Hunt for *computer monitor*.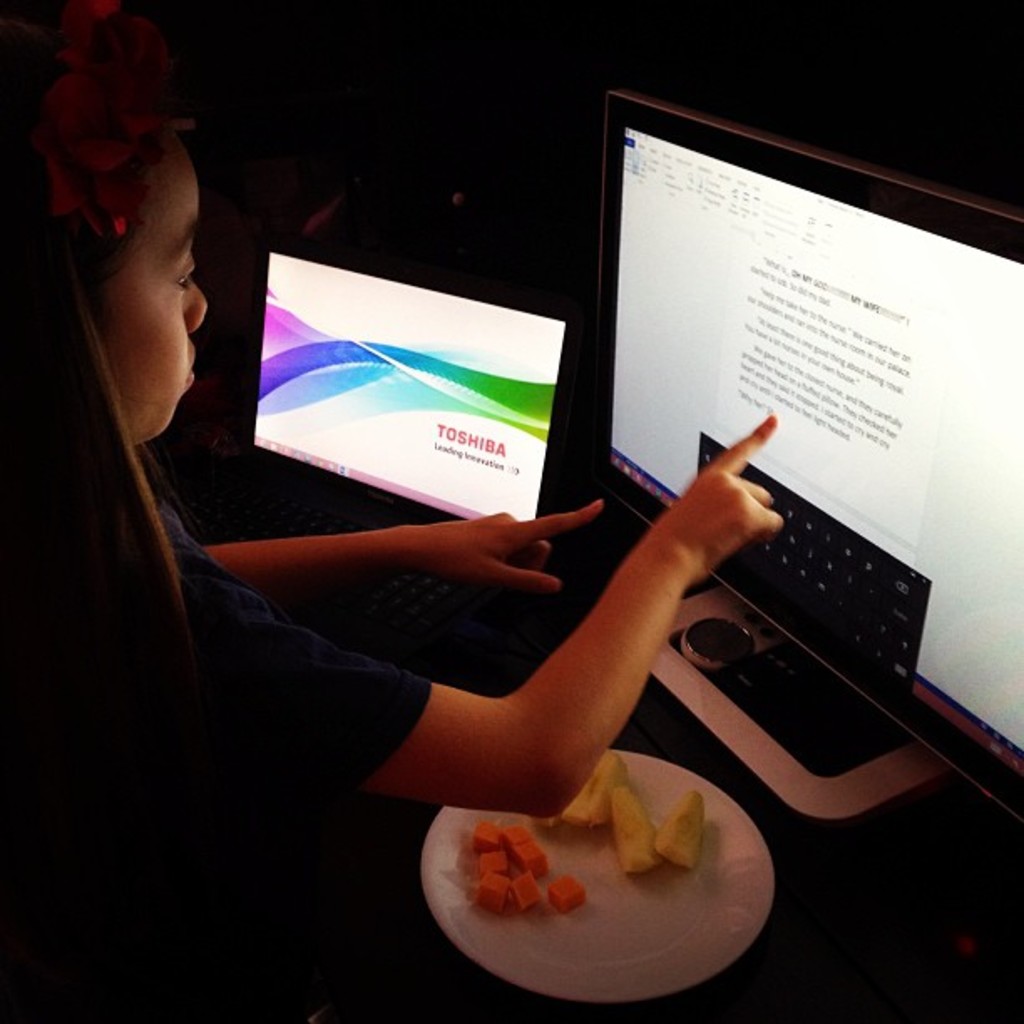
Hunted down at {"left": 591, "top": 85, "right": 1009, "bottom": 833}.
